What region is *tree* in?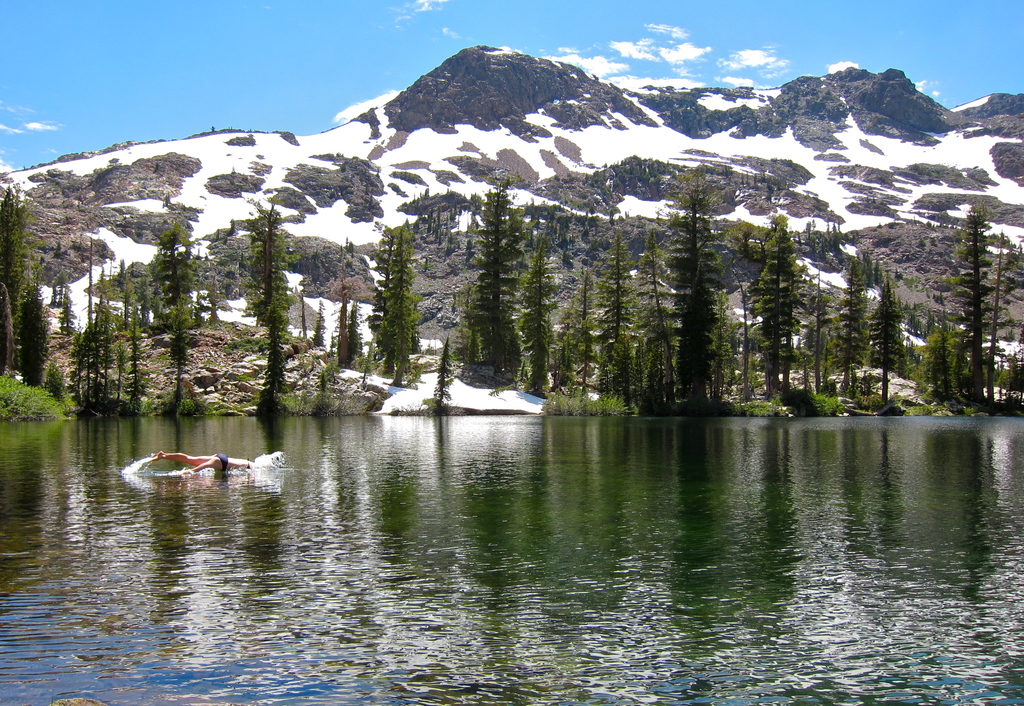
(634,239,669,418).
